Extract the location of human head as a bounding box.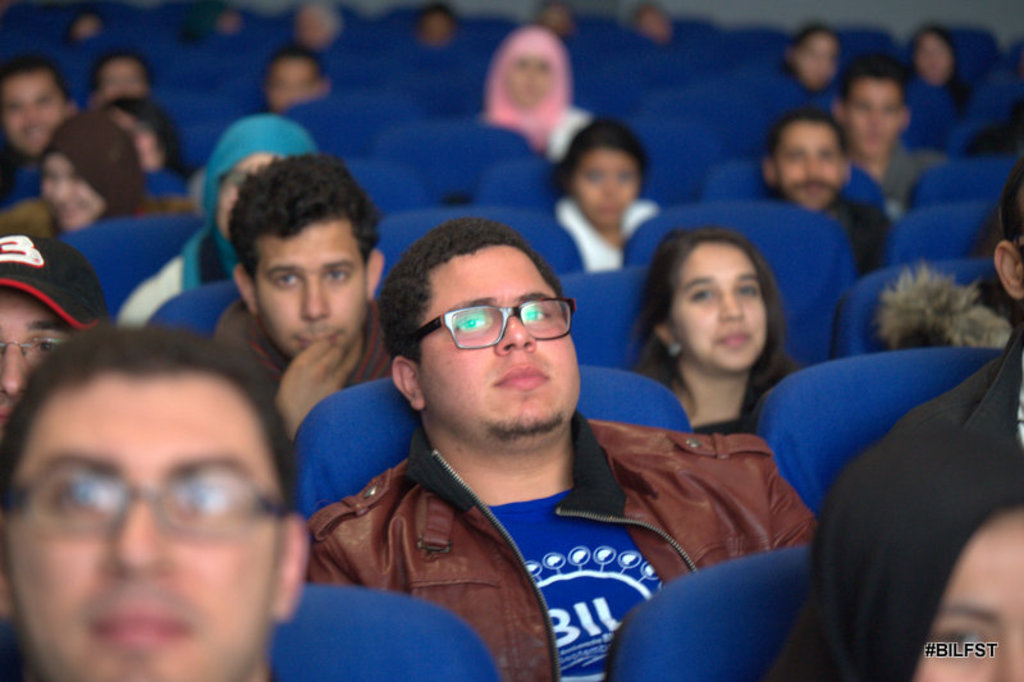
{"left": 37, "top": 115, "right": 151, "bottom": 229}.
